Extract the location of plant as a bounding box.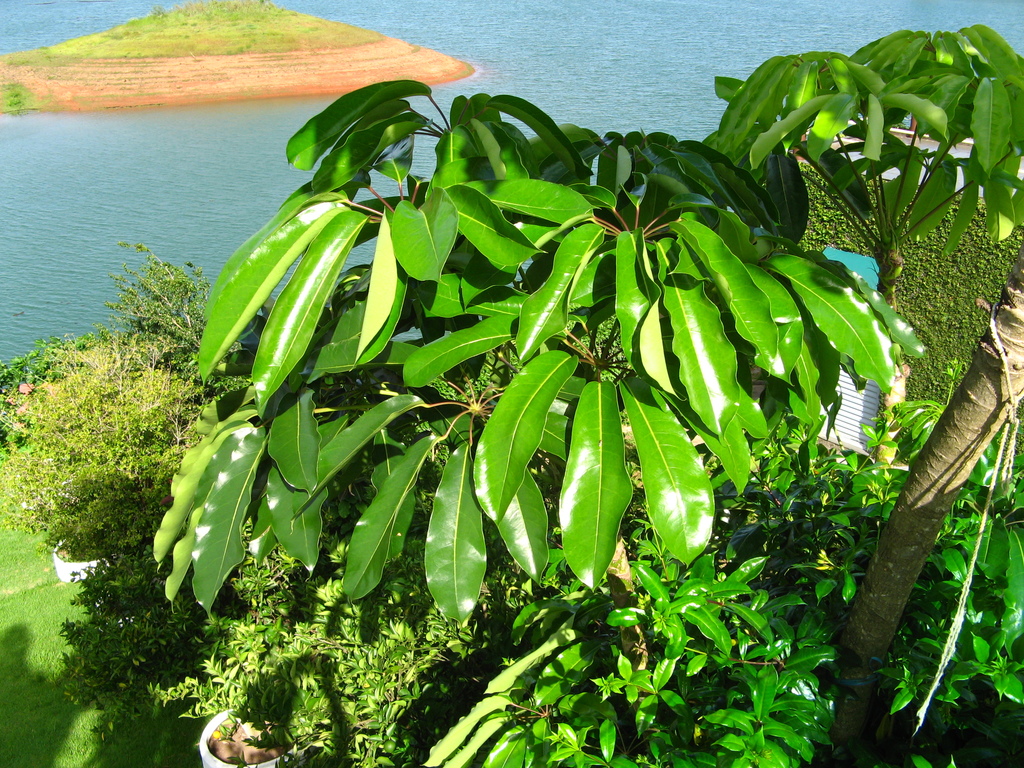
bbox=(0, 0, 382, 61).
